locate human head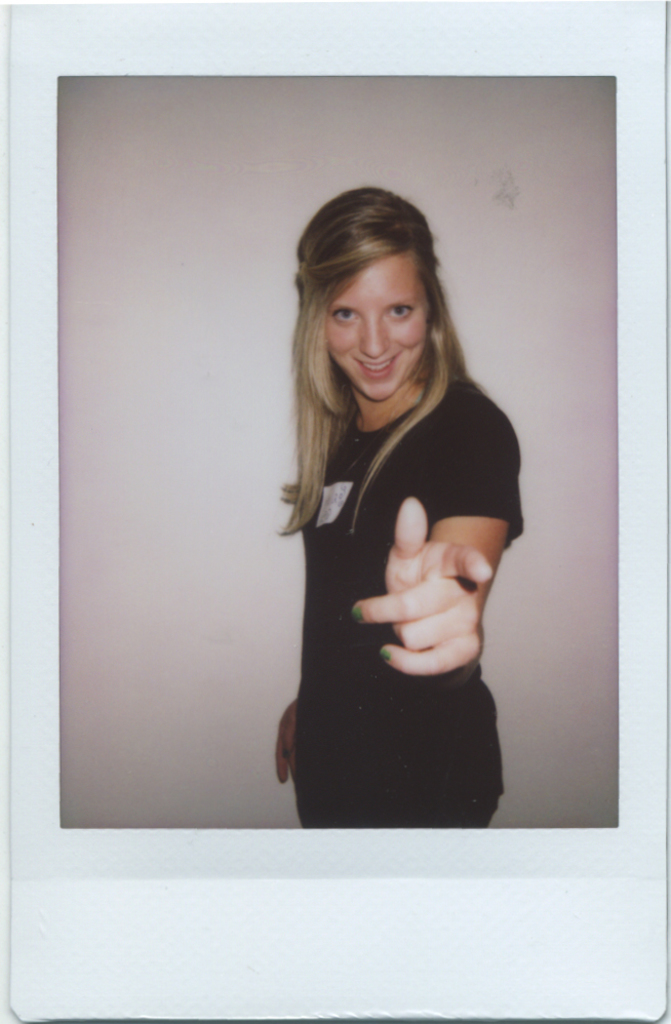
<region>295, 185, 444, 399</region>
